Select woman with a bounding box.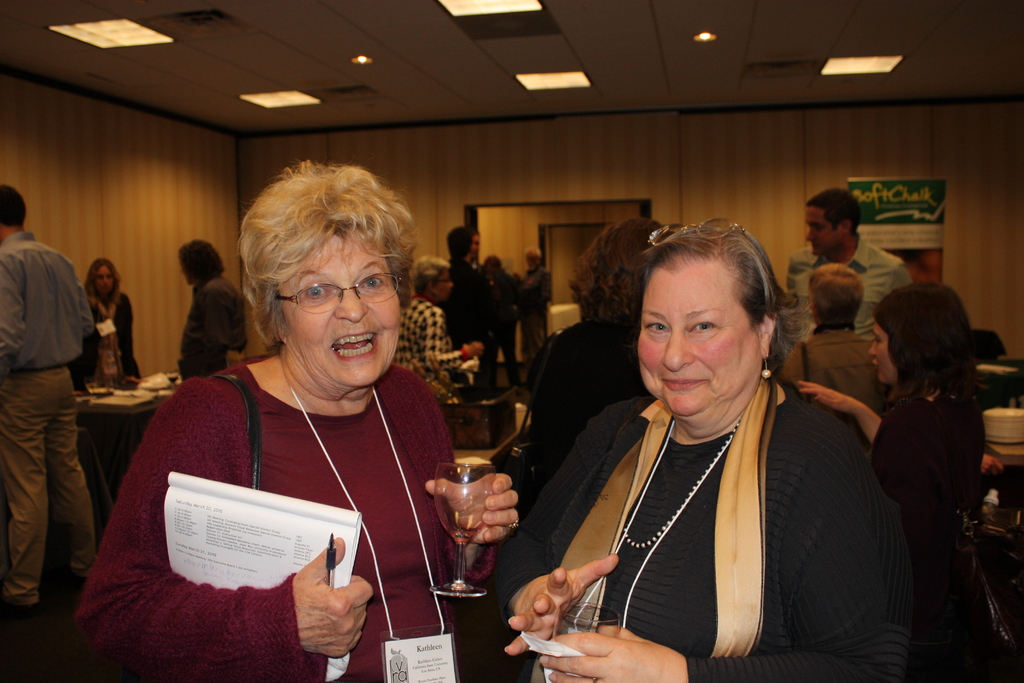
select_region(492, 222, 910, 682).
